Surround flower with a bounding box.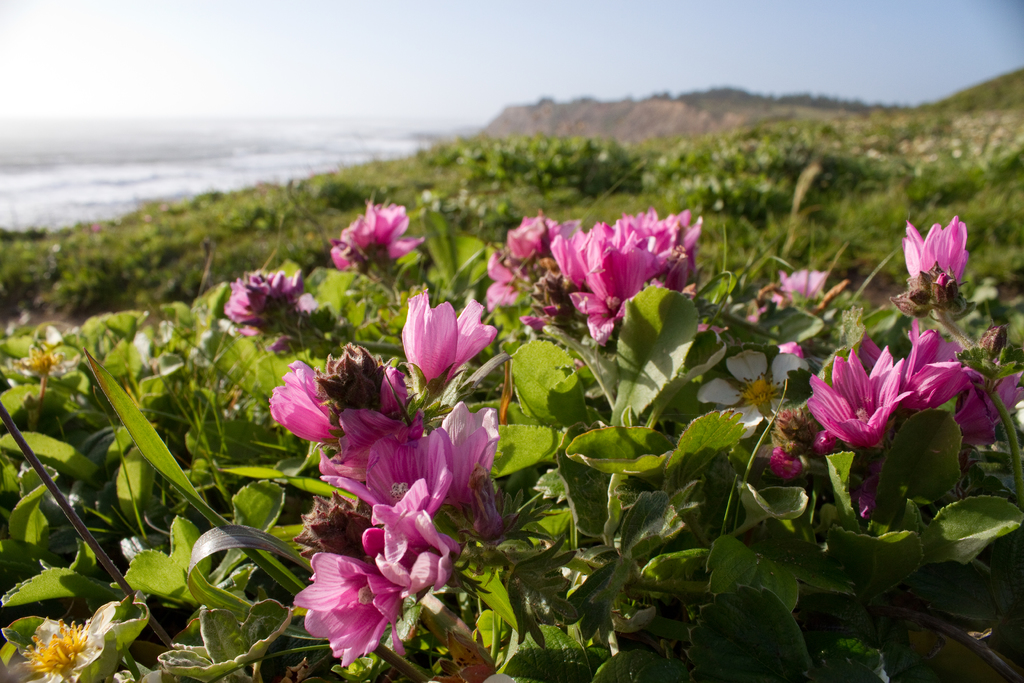
box(481, 252, 522, 304).
